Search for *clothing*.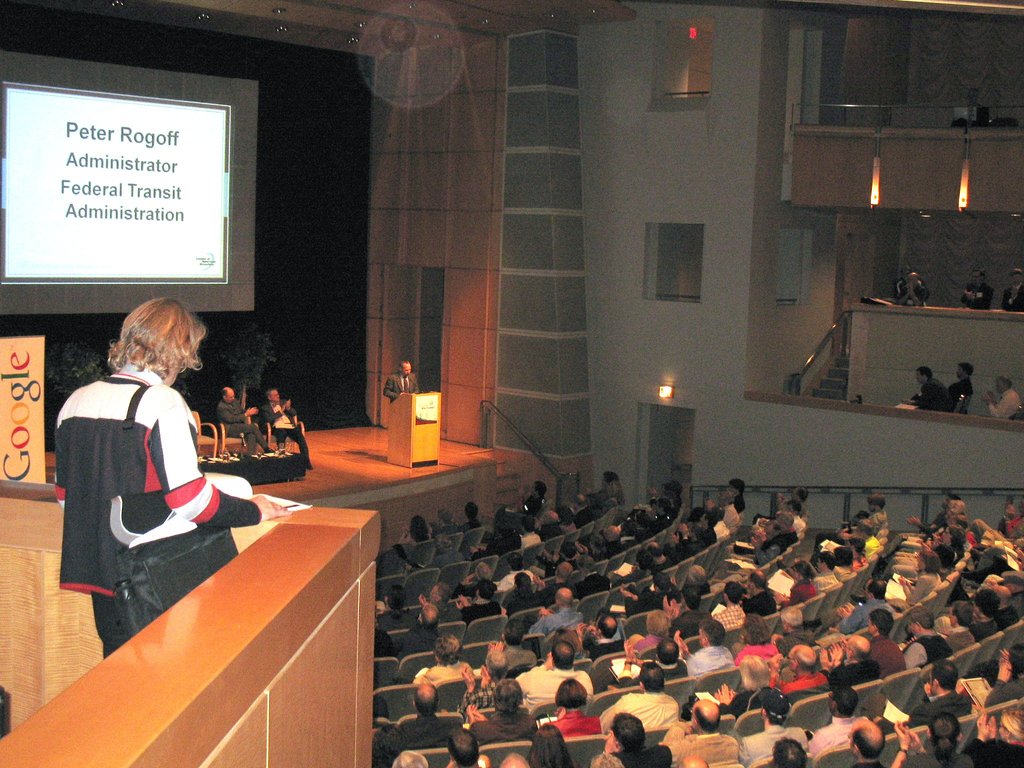
Found at [x1=779, y1=668, x2=830, y2=694].
